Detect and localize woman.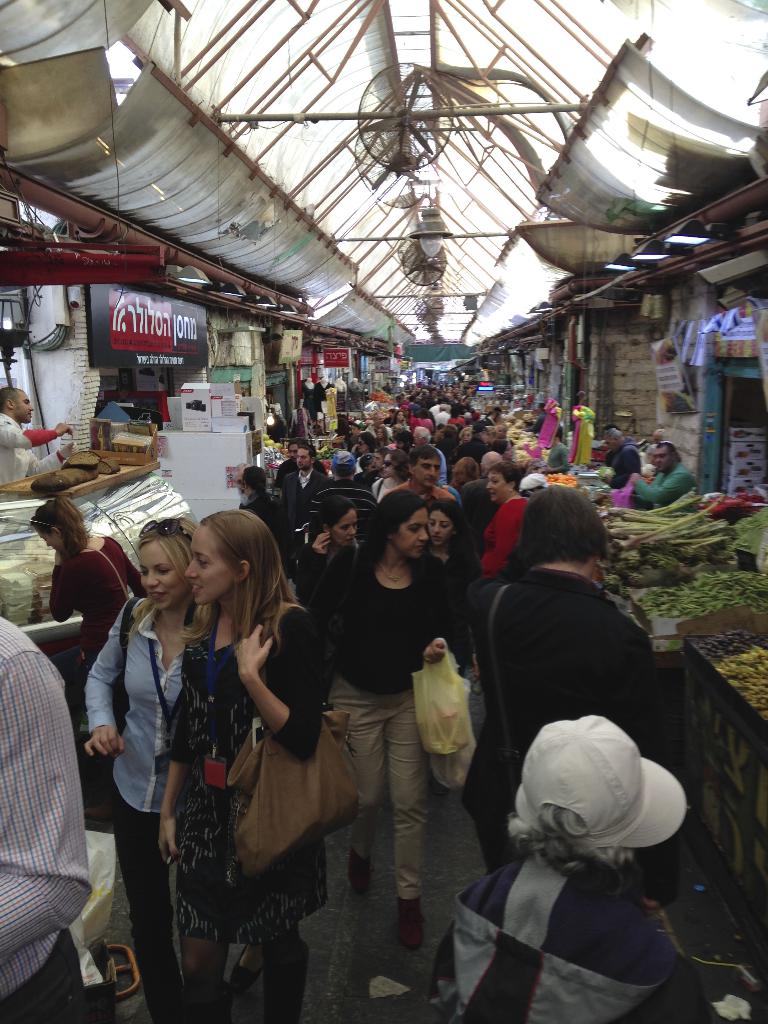
Localized at pyautogui.locateOnScreen(479, 461, 531, 583).
